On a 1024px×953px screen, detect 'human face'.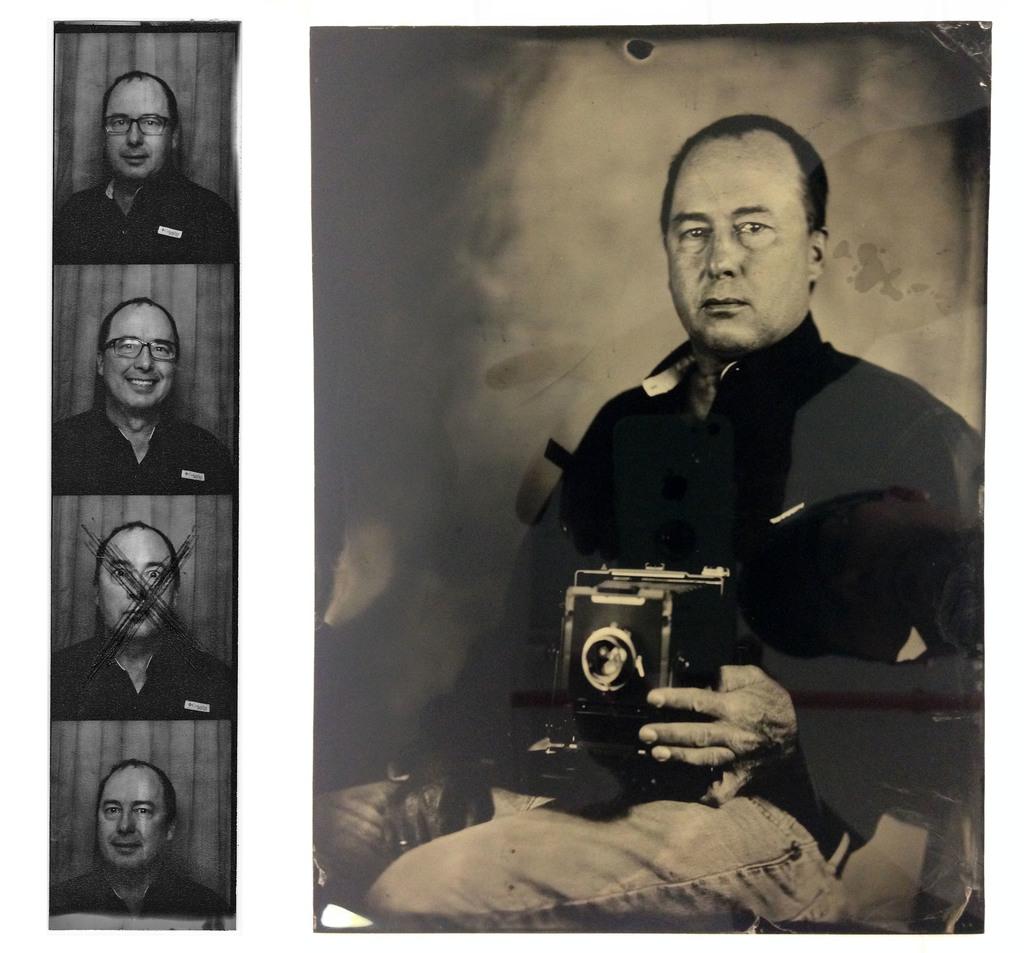
BBox(663, 136, 811, 344).
